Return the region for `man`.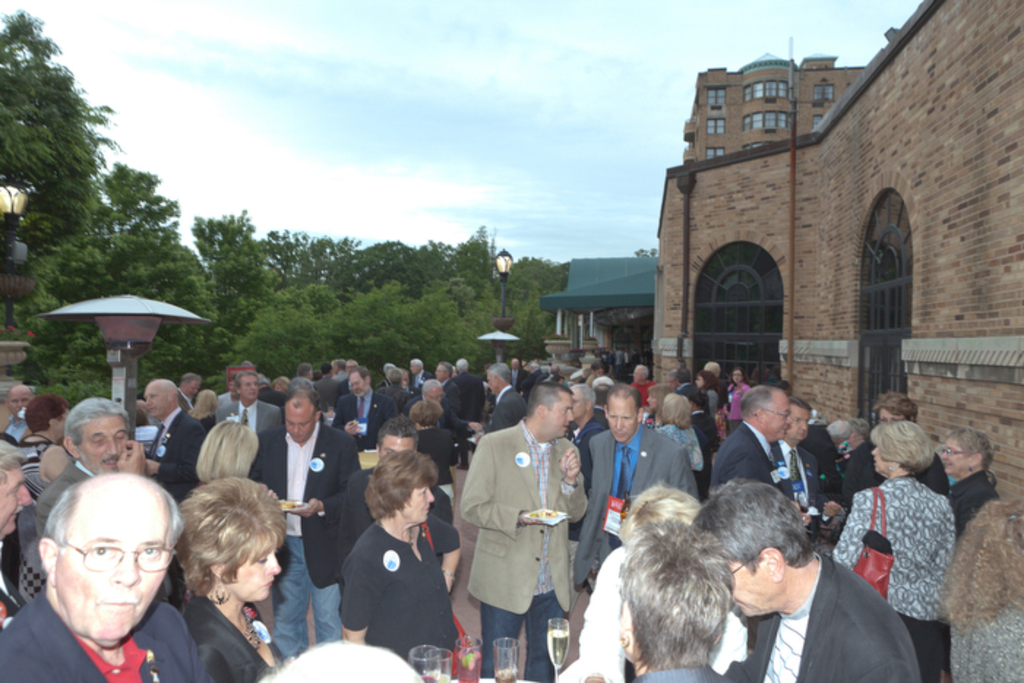
(left=568, top=385, right=598, bottom=535).
